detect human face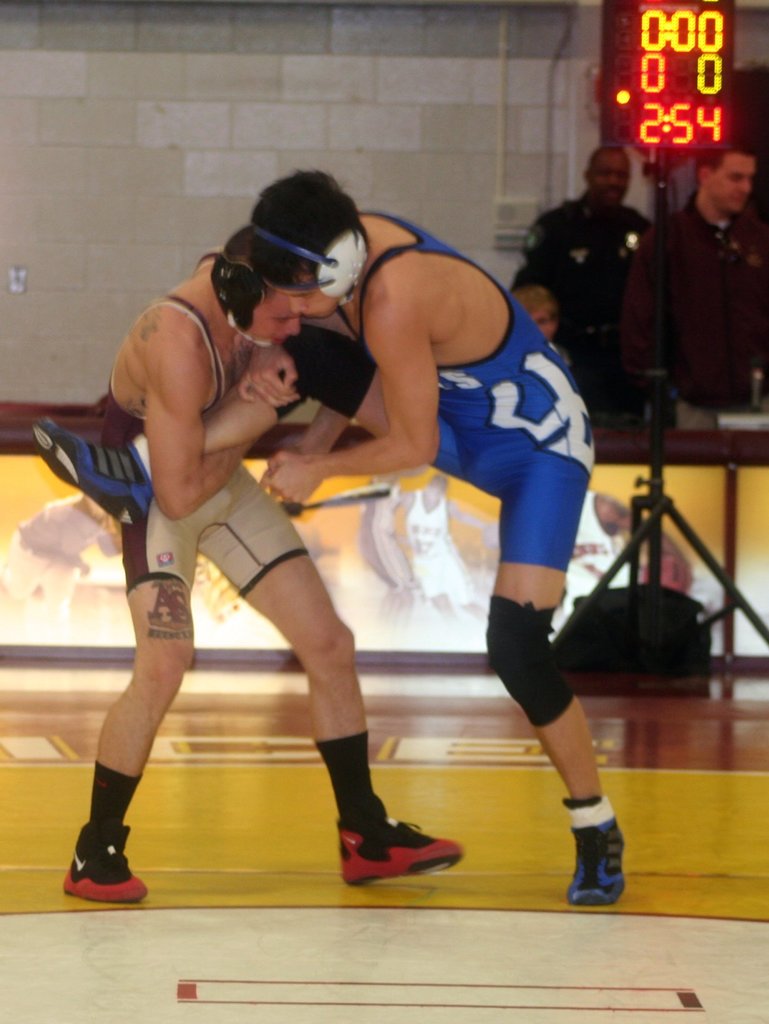
(708,154,755,214)
